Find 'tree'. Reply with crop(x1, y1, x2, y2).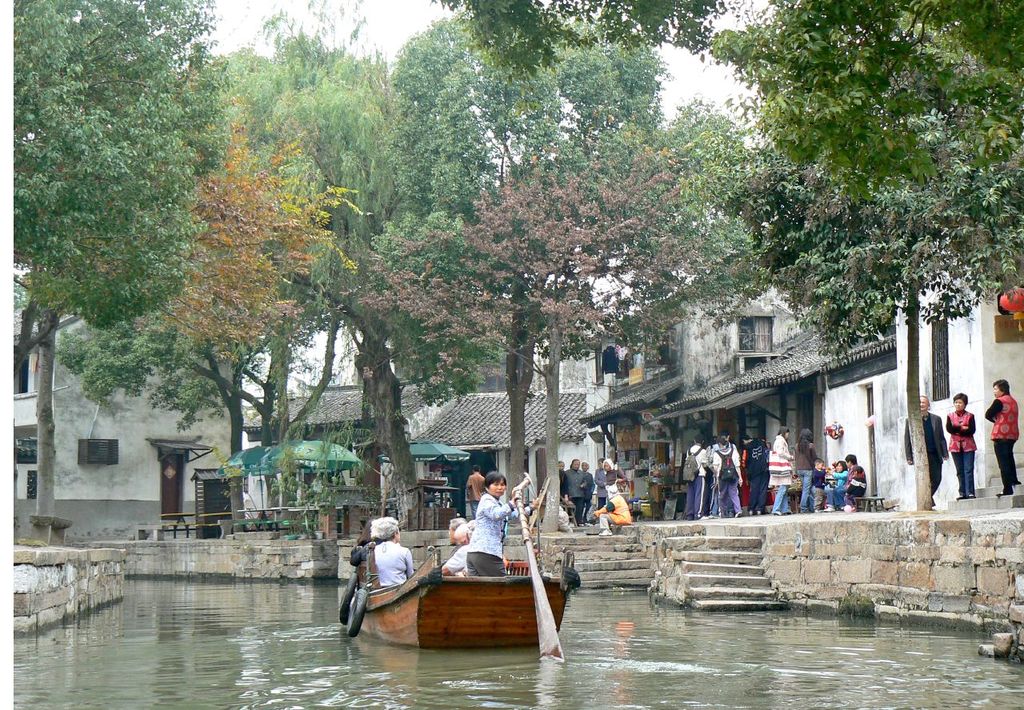
crop(367, 153, 728, 537).
